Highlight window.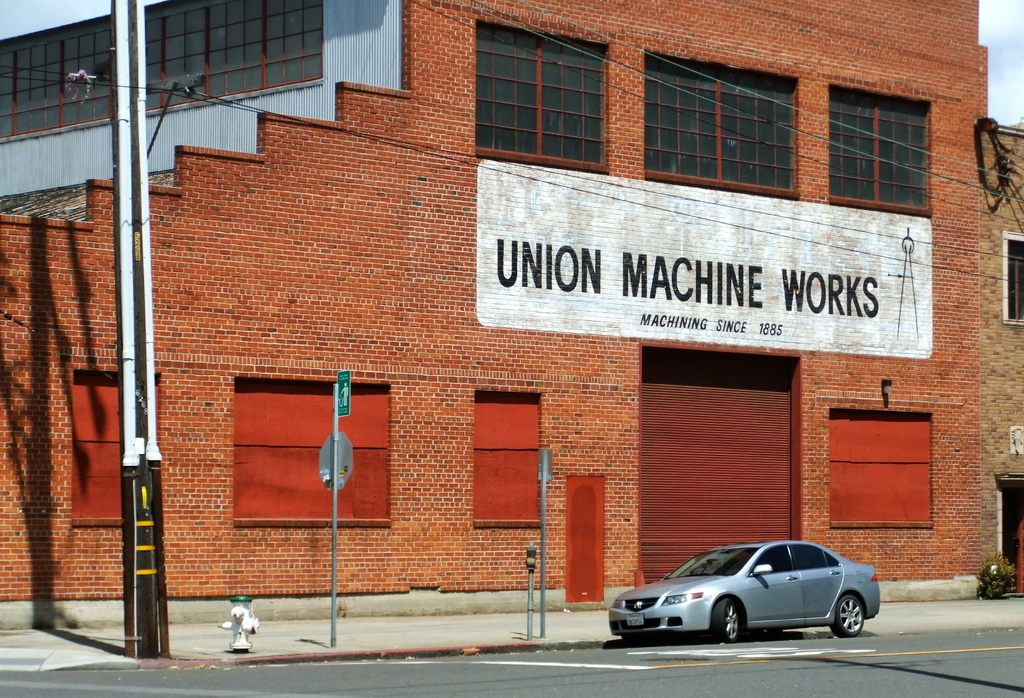
Highlighted region: locate(472, 18, 609, 170).
